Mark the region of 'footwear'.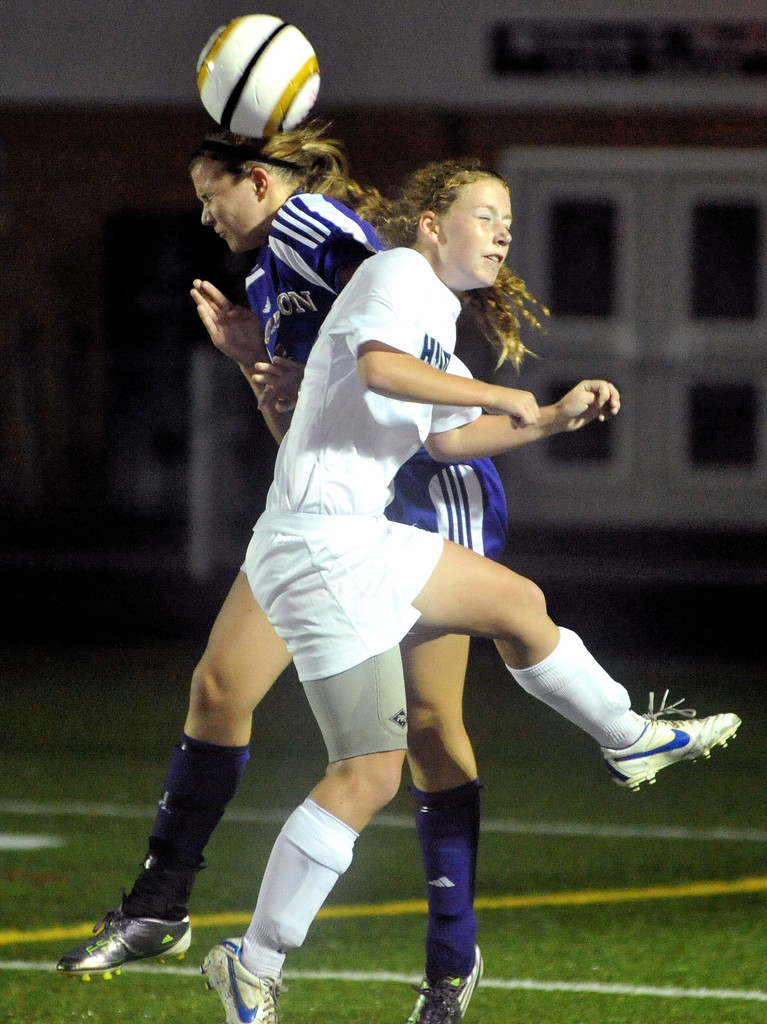
Region: <region>200, 934, 284, 1023</region>.
